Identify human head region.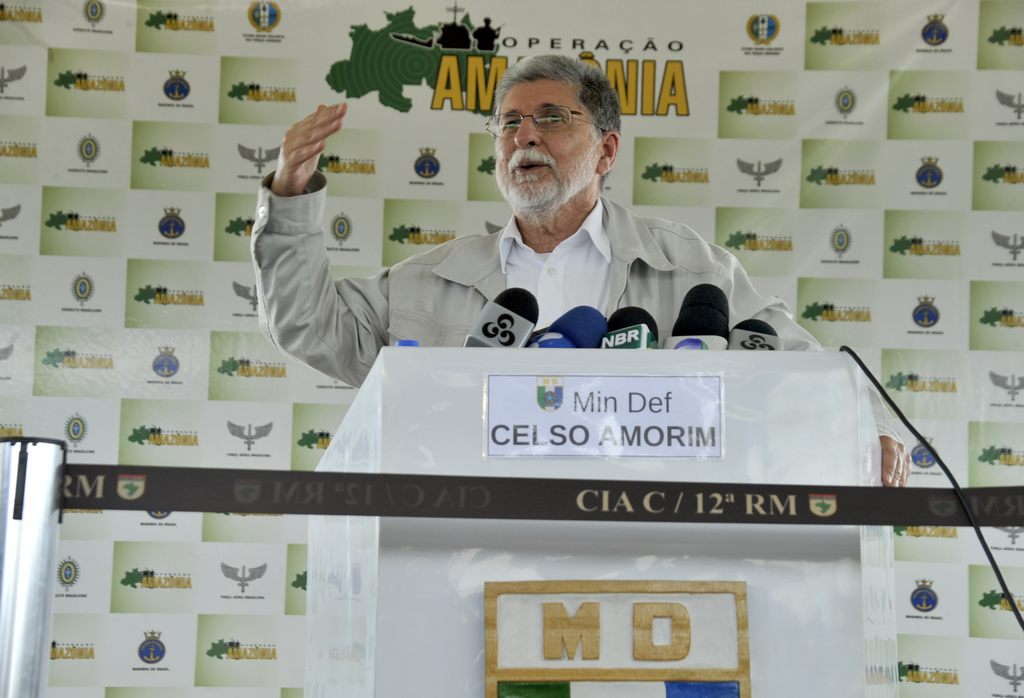
Region: region(487, 59, 628, 220).
